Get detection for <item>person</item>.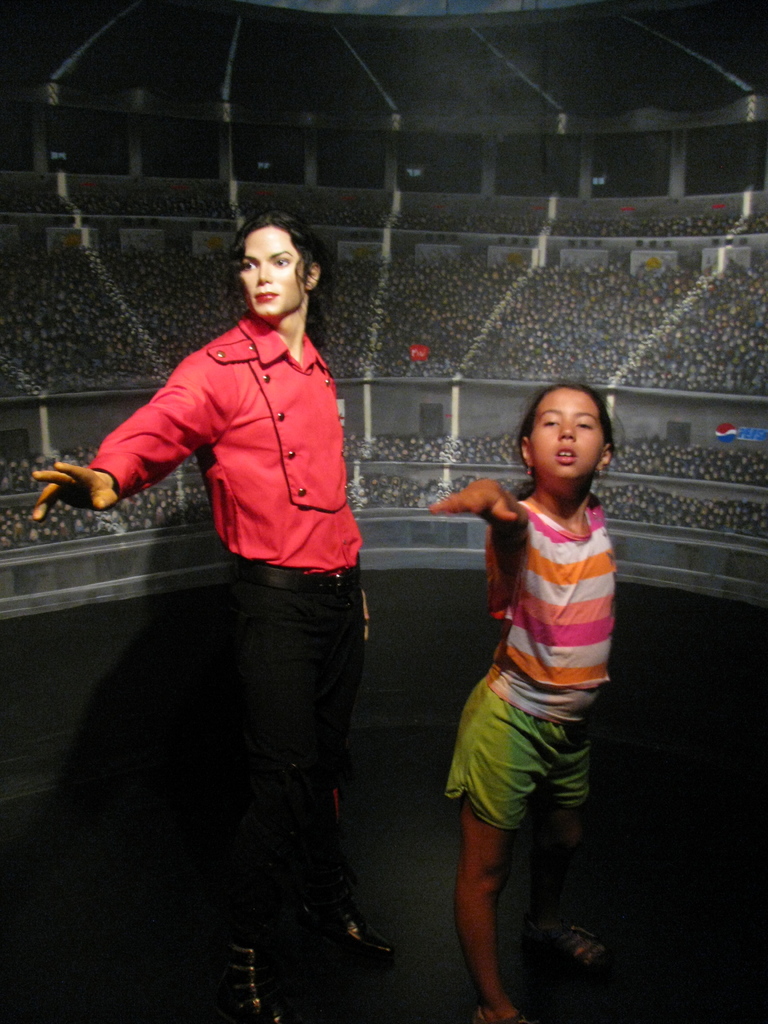
Detection: box=[77, 225, 401, 908].
